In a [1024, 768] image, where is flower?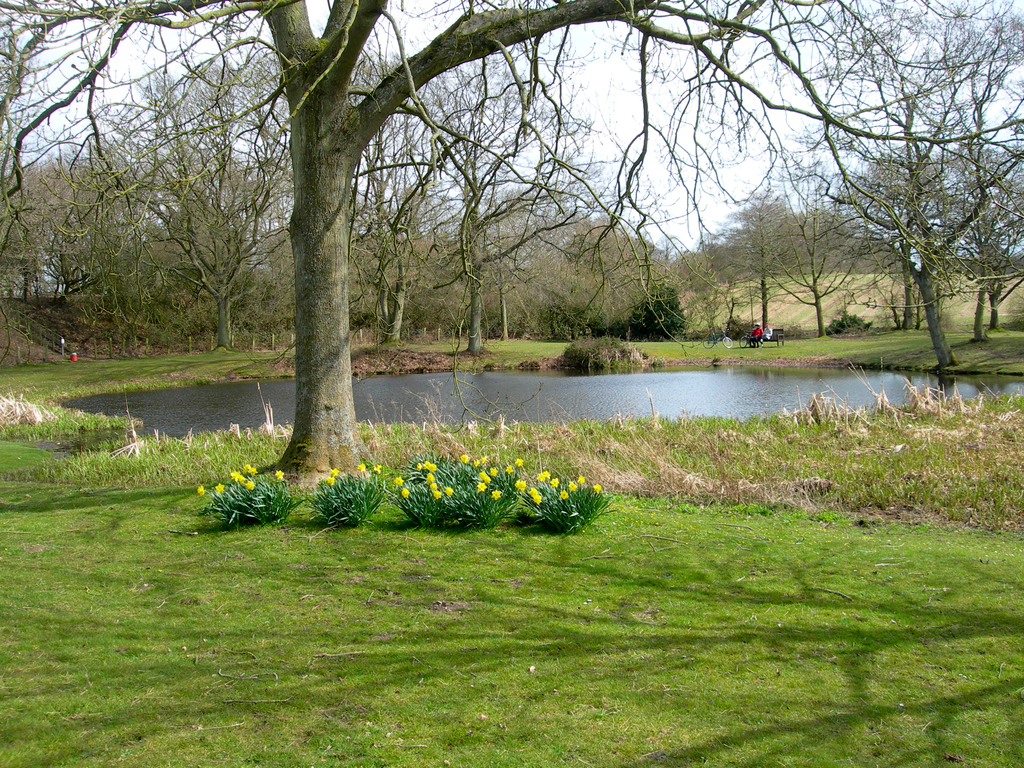
[left=427, top=462, right=432, bottom=472].
